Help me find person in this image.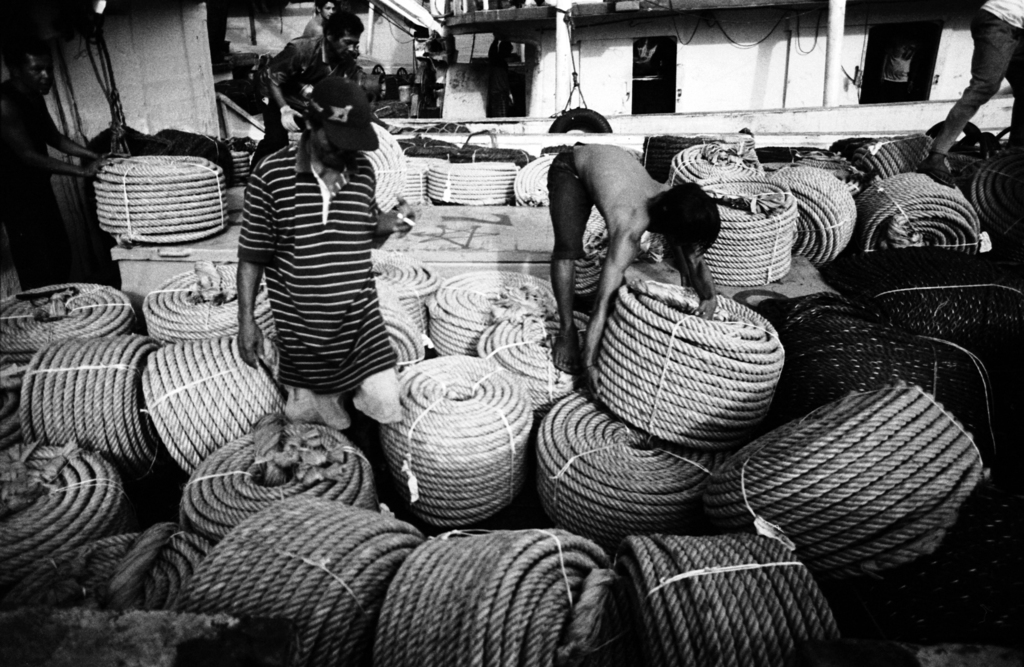
Found it: region(931, 0, 1023, 167).
